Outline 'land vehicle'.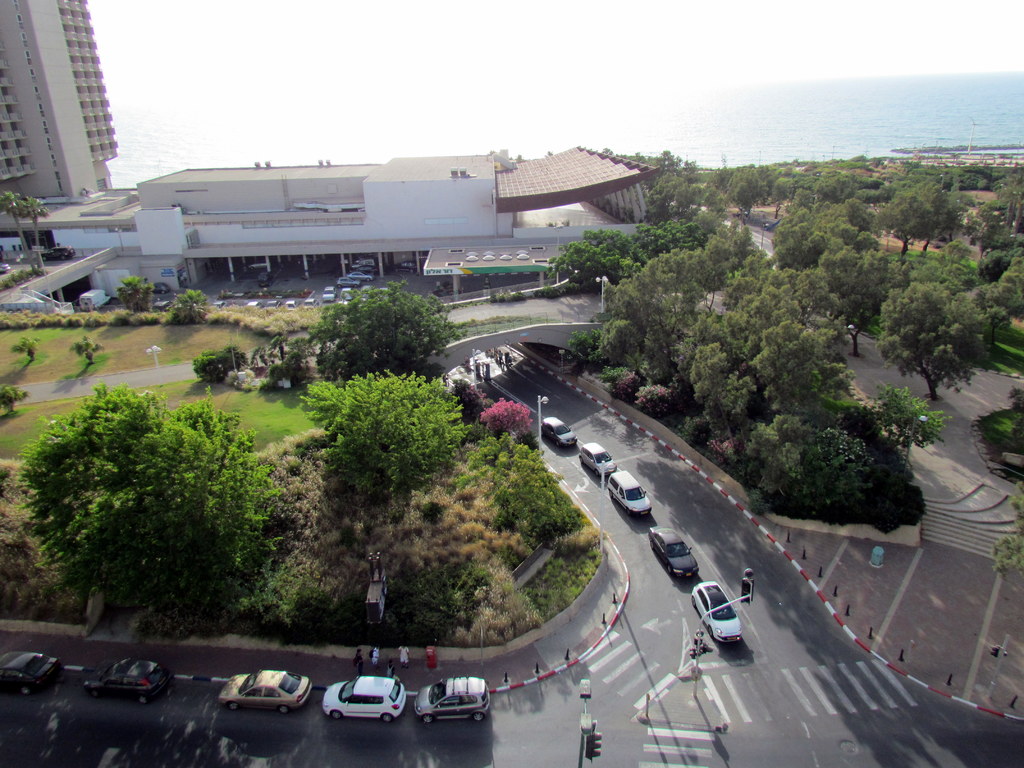
Outline: box(649, 531, 701, 579).
